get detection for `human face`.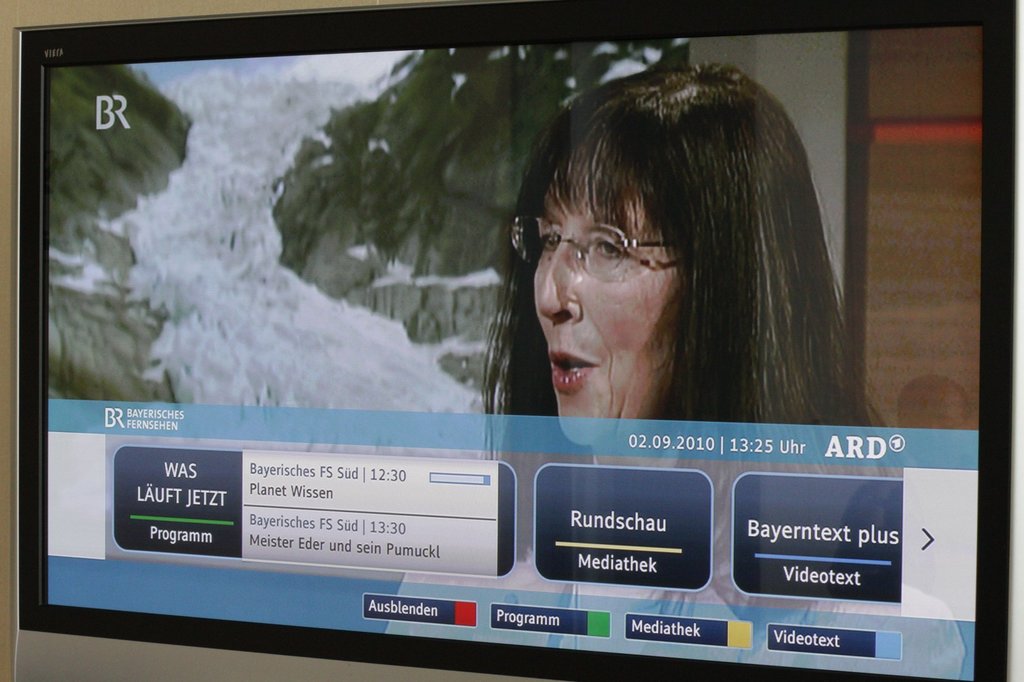
Detection: <region>534, 155, 684, 447</region>.
